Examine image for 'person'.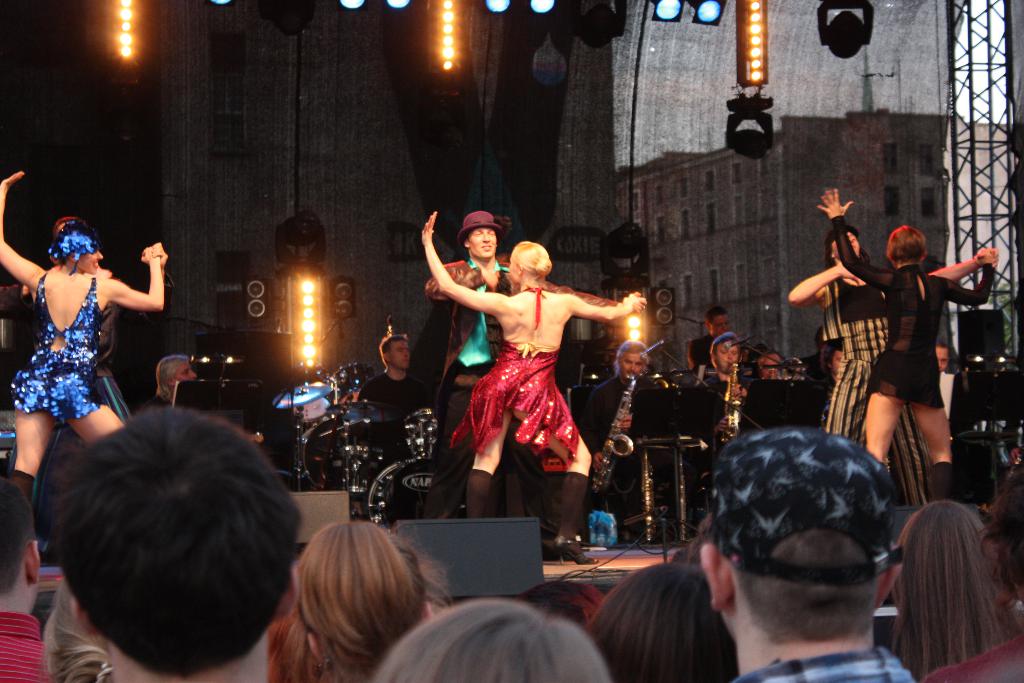
Examination result: 13,210,175,564.
